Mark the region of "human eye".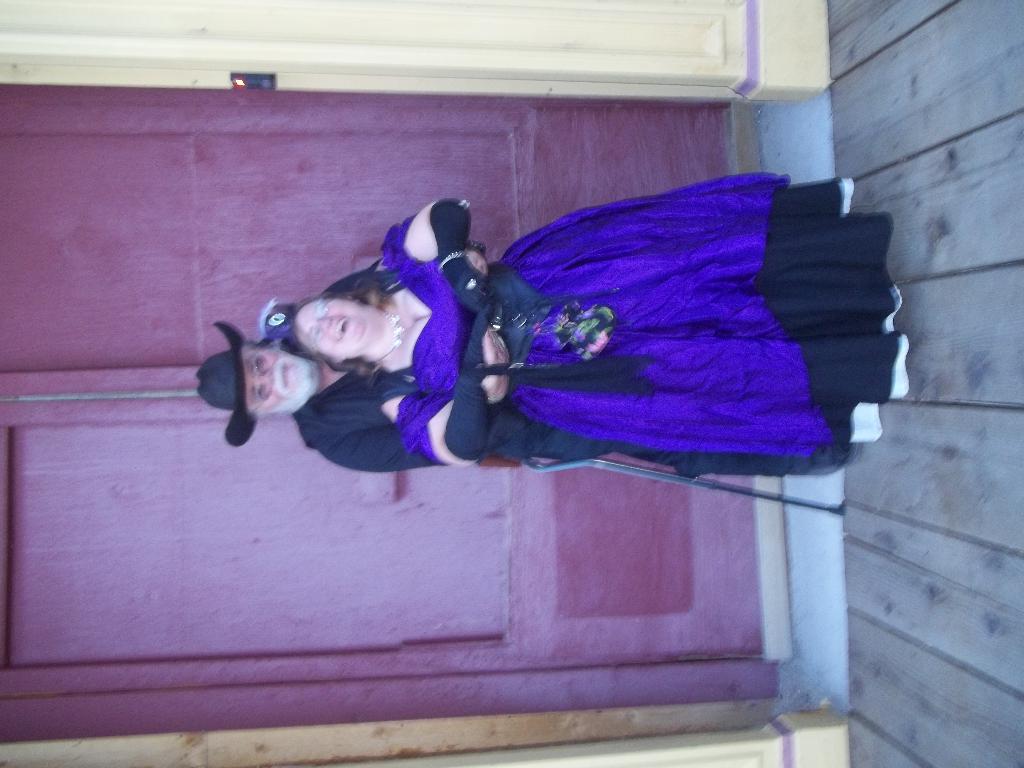
Region: {"left": 312, "top": 330, "right": 324, "bottom": 343}.
